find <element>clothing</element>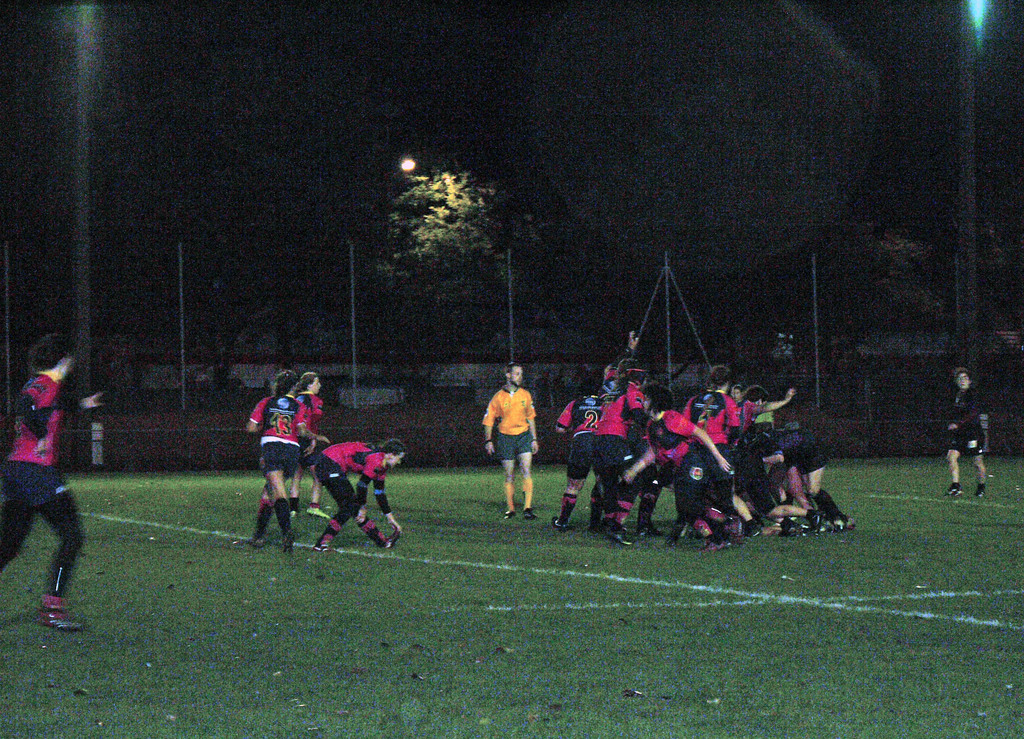
[left=479, top=380, right=536, bottom=462]
